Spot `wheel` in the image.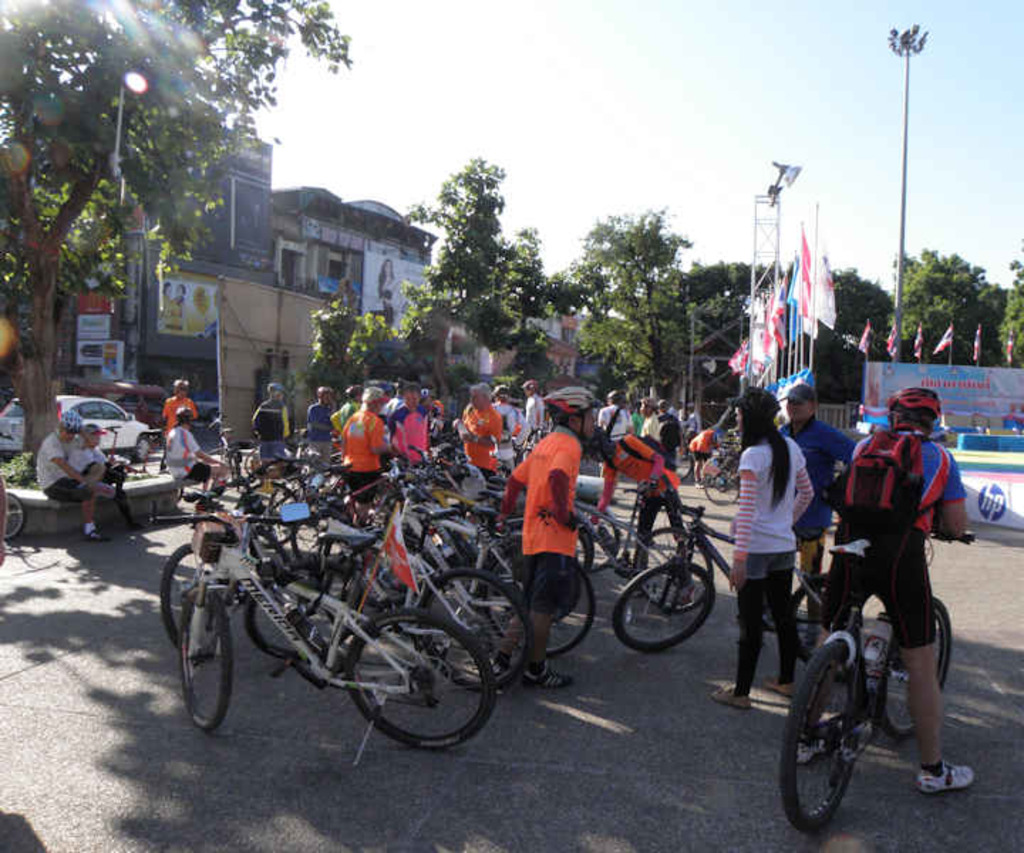
`wheel` found at x1=634, y1=525, x2=717, y2=611.
